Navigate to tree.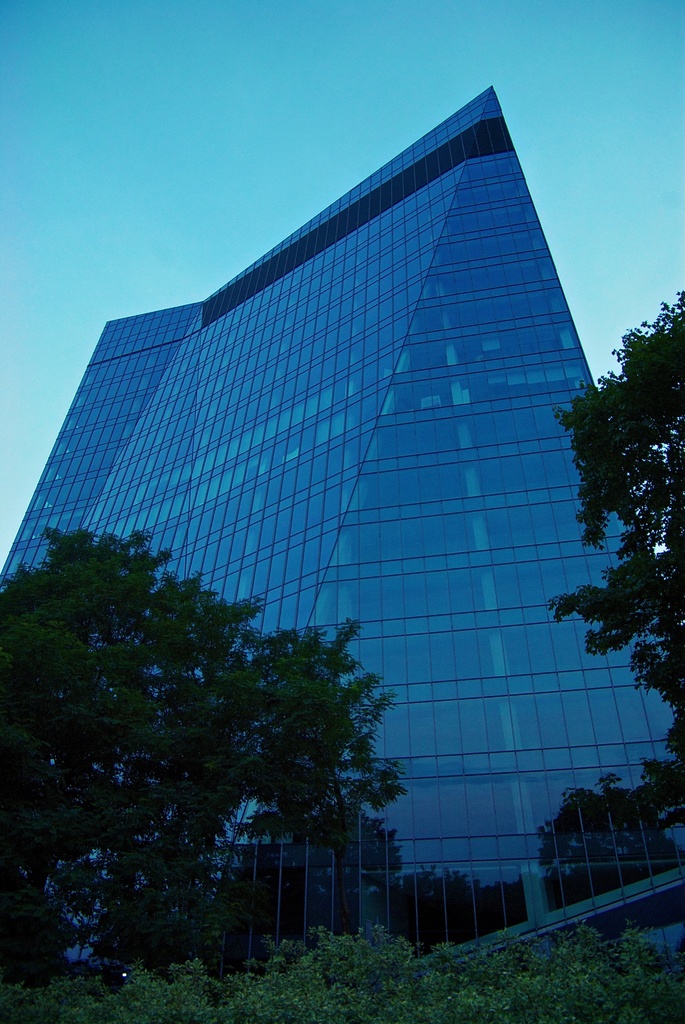
Navigation target: (left=547, top=290, right=684, bottom=755).
